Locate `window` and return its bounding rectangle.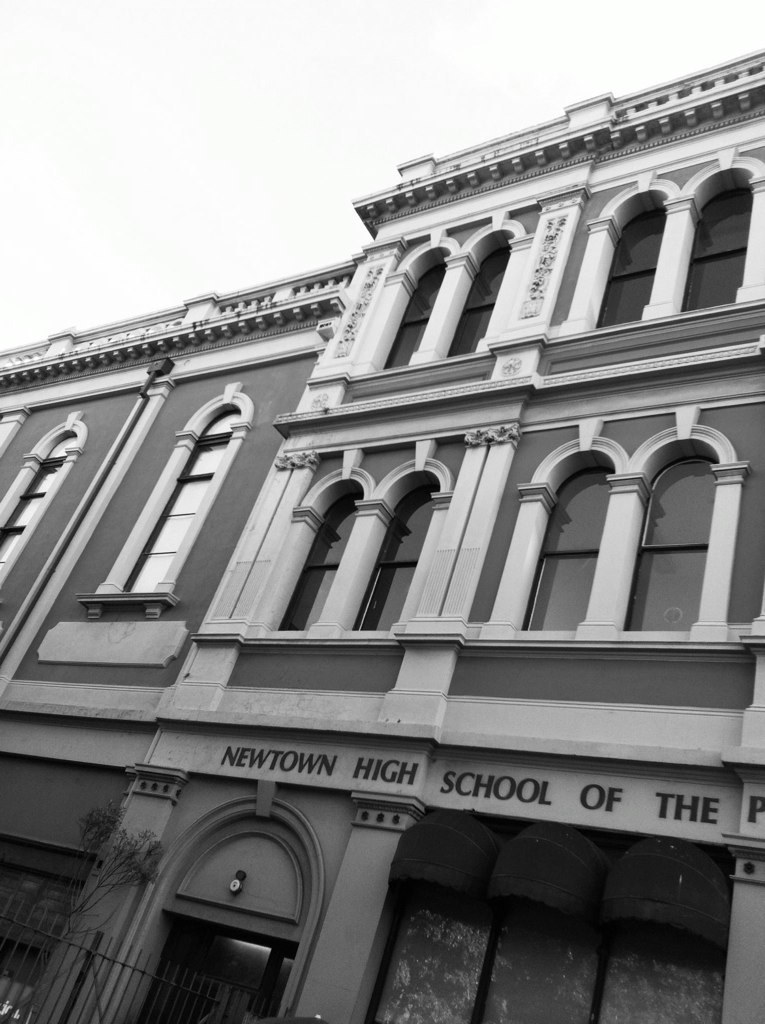
Rect(618, 460, 707, 634).
